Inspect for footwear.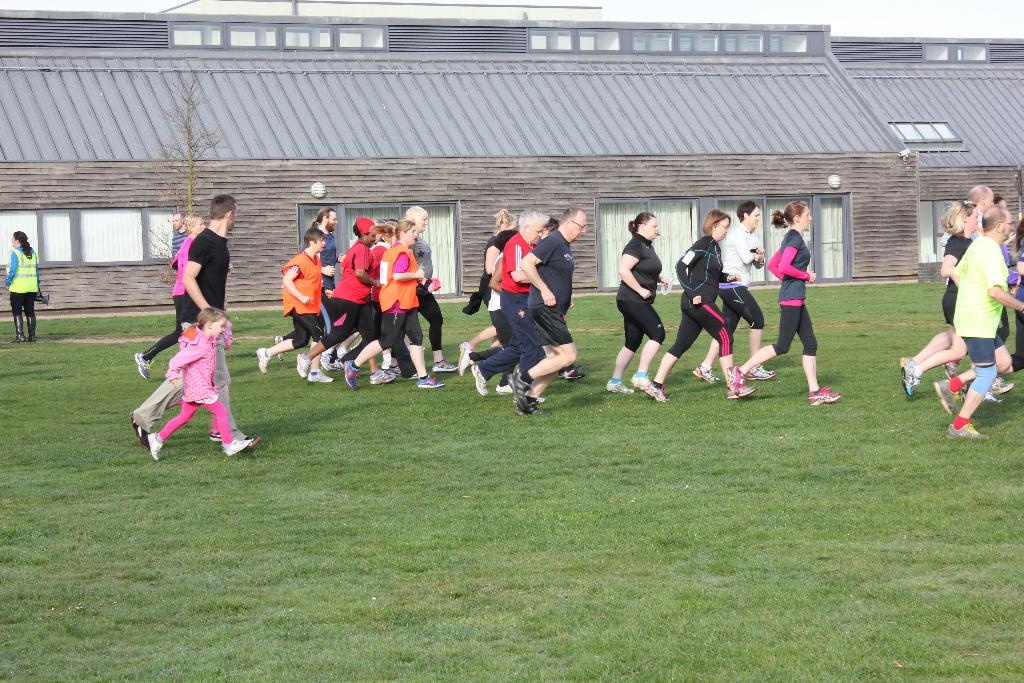
Inspection: x1=630 y1=372 x2=648 y2=387.
